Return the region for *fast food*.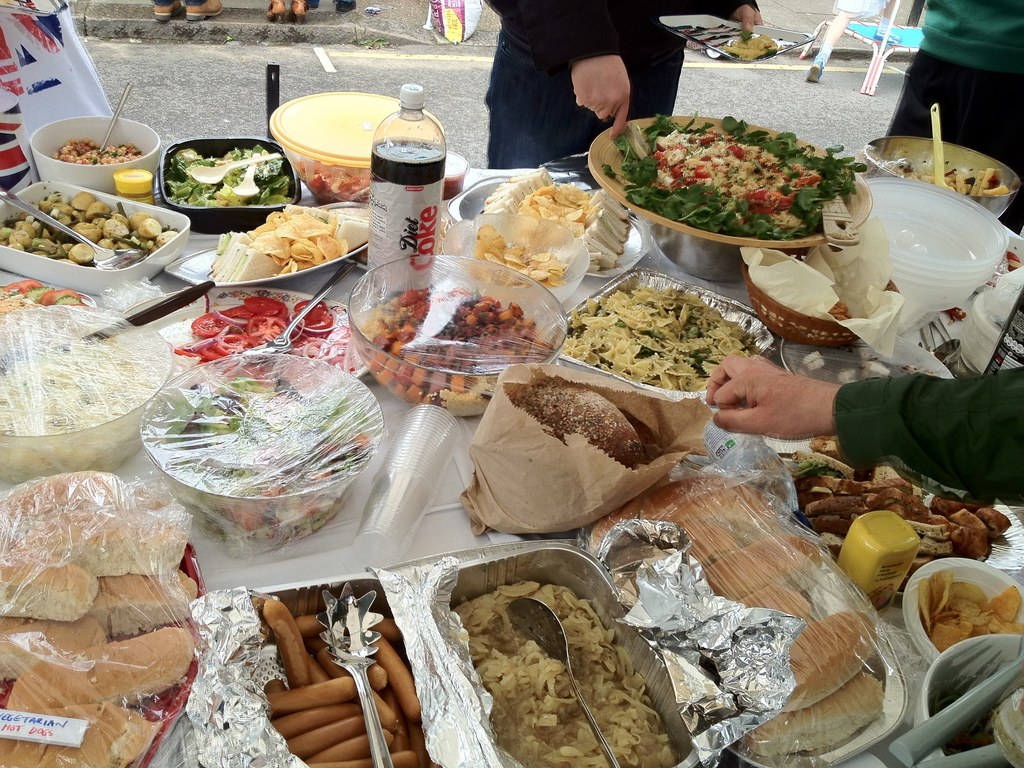
288/713/367/757.
